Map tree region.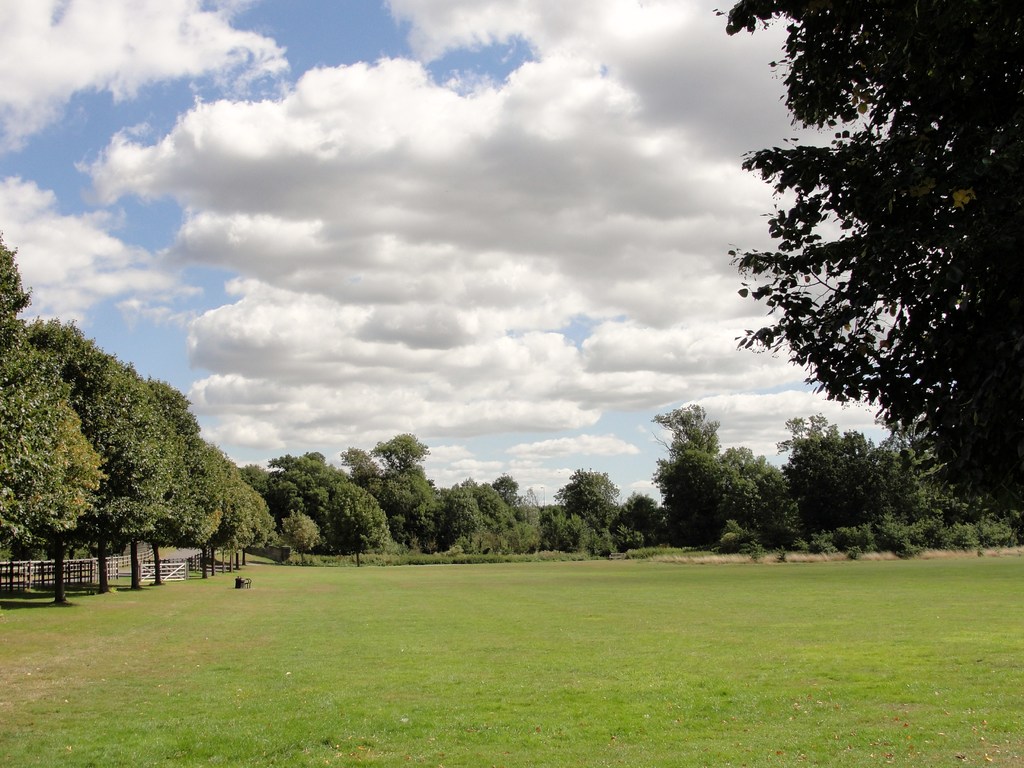
Mapped to locate(282, 394, 721, 566).
